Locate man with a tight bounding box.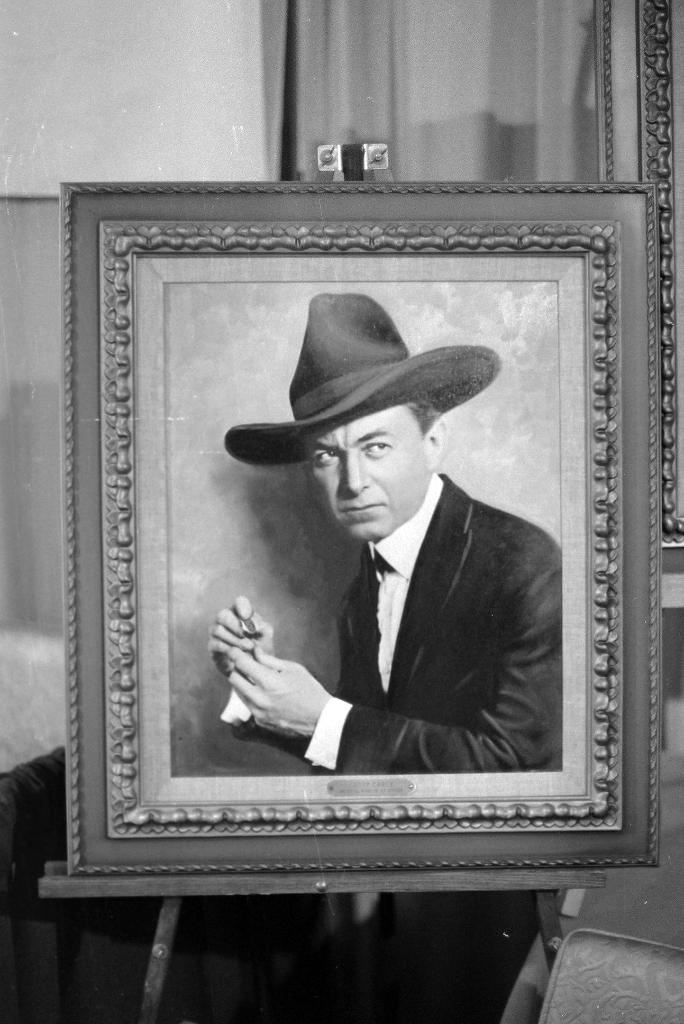
205, 290, 564, 767.
